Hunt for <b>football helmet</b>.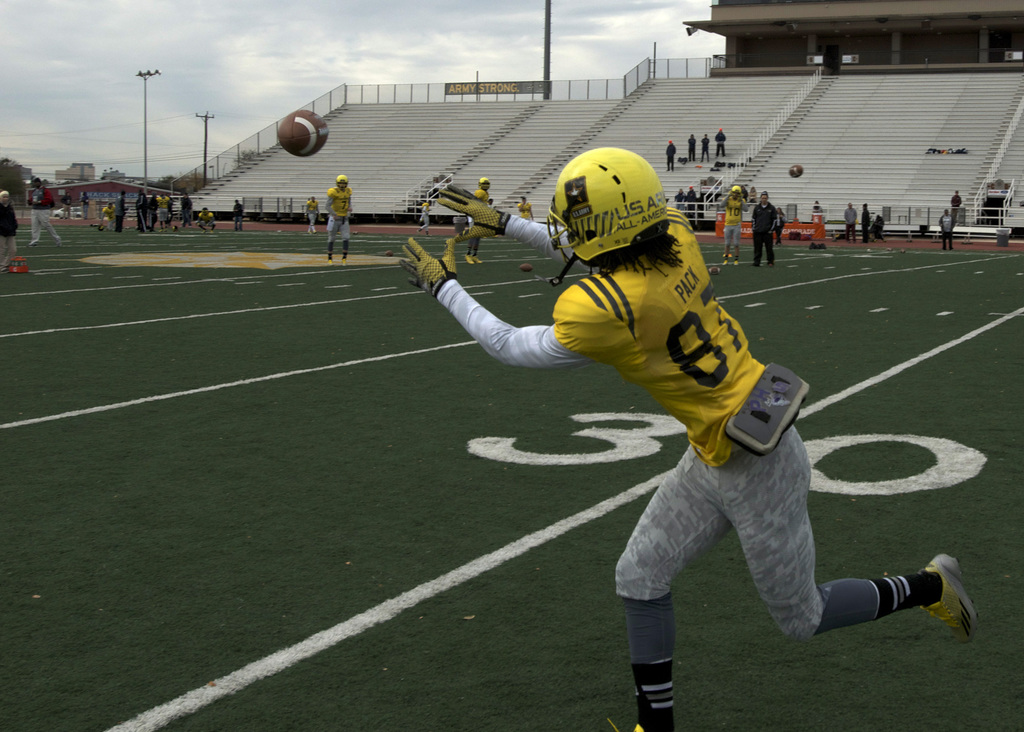
Hunted down at left=728, top=188, right=742, bottom=197.
